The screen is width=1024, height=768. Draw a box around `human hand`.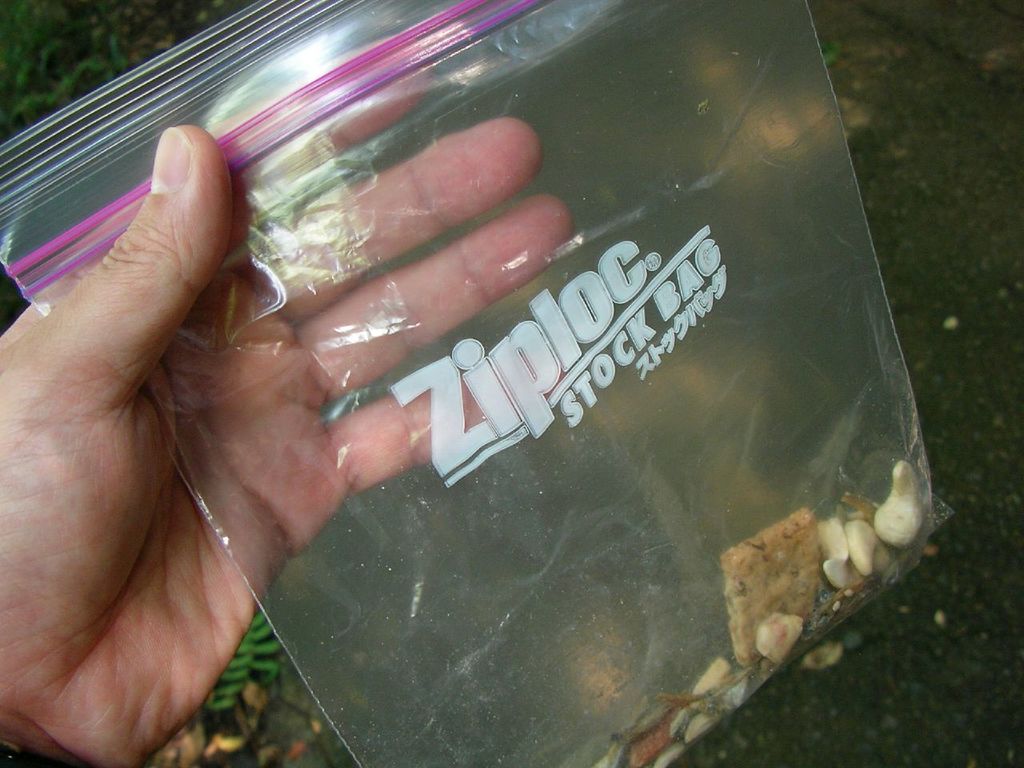
box(0, 35, 574, 767).
